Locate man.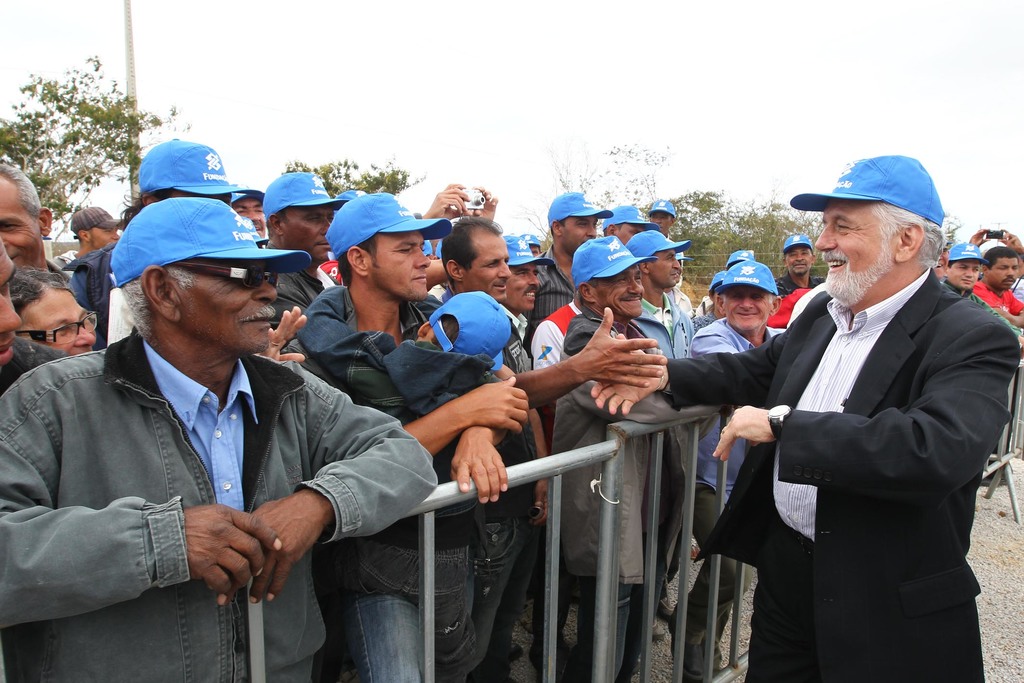
Bounding box: 590/151/1015/682.
